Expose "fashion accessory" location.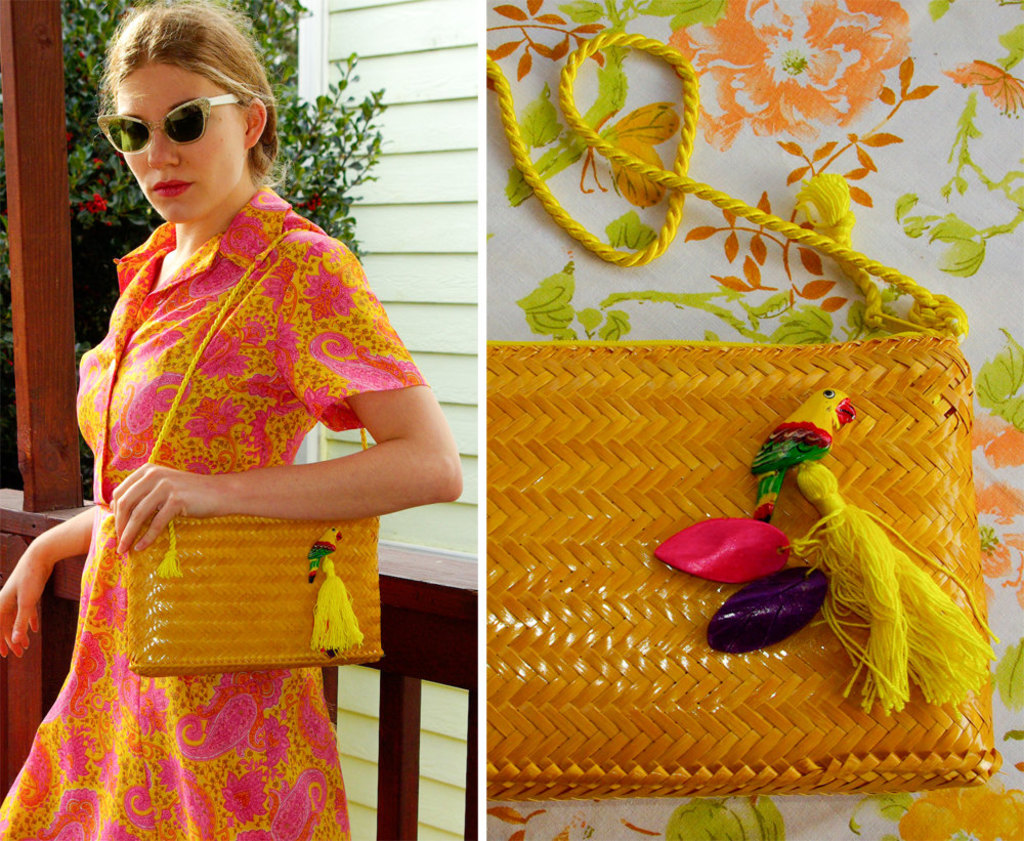
Exposed at <bbox>486, 25, 1002, 790</bbox>.
